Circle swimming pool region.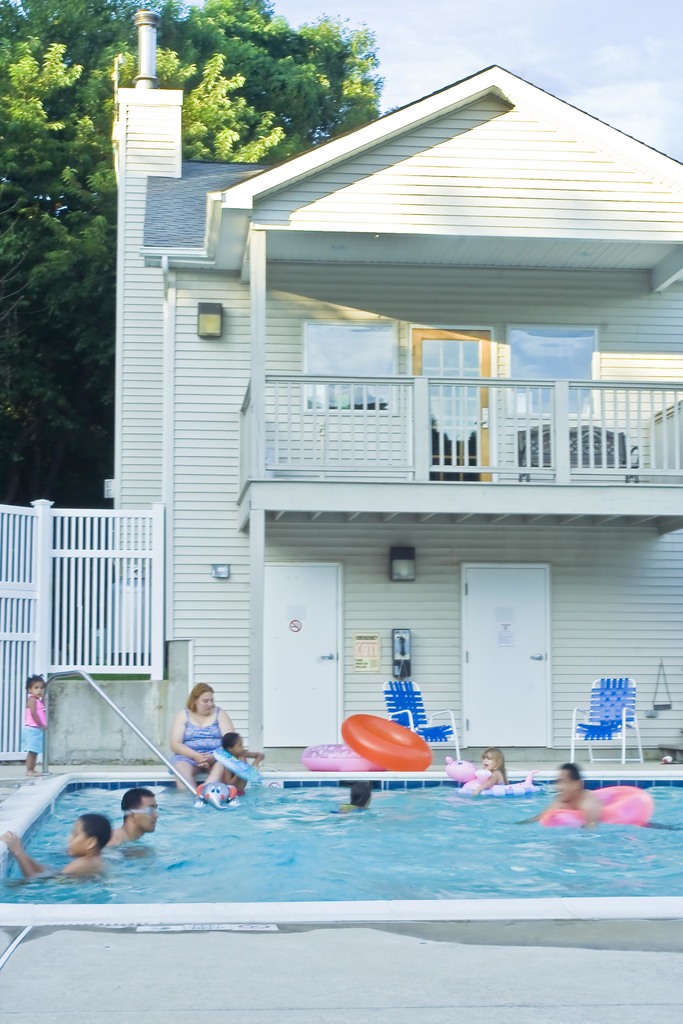
Region: select_region(0, 778, 682, 910).
